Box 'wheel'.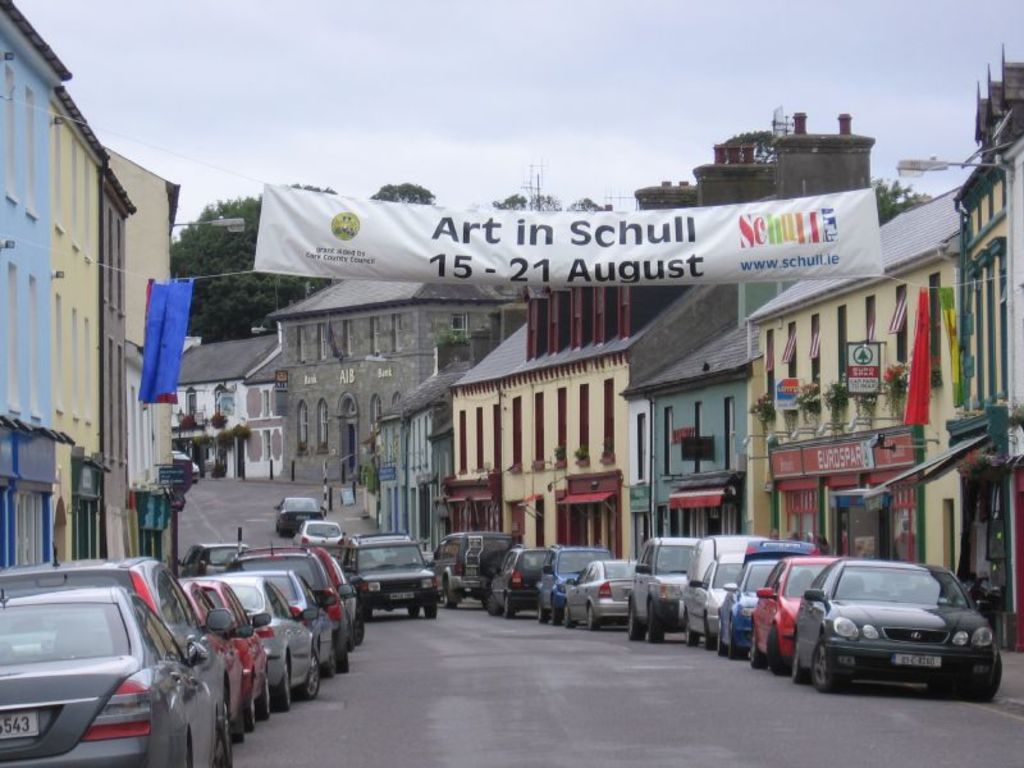
[x1=412, y1=602, x2=421, y2=620].
